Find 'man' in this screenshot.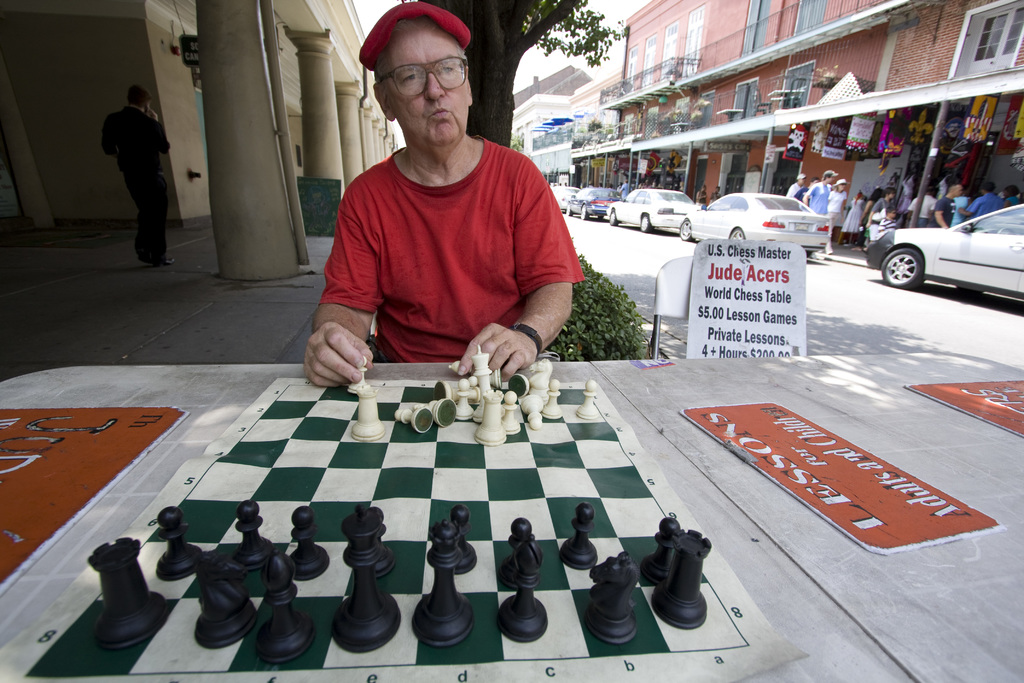
The bounding box for 'man' is x1=805 y1=173 x2=831 y2=210.
